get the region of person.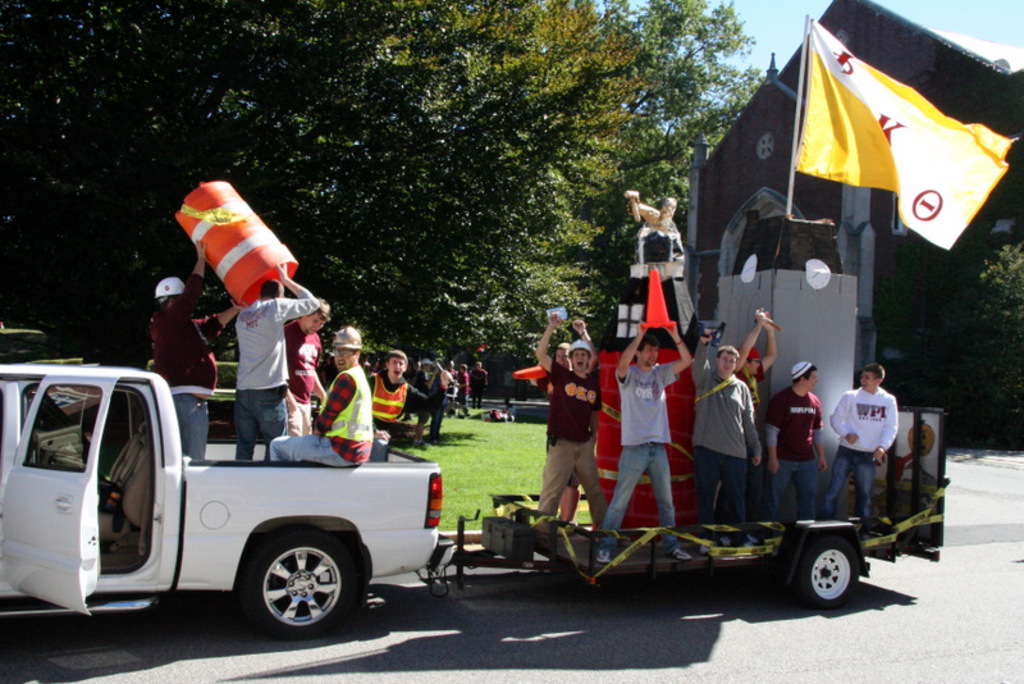
(760, 359, 829, 529).
